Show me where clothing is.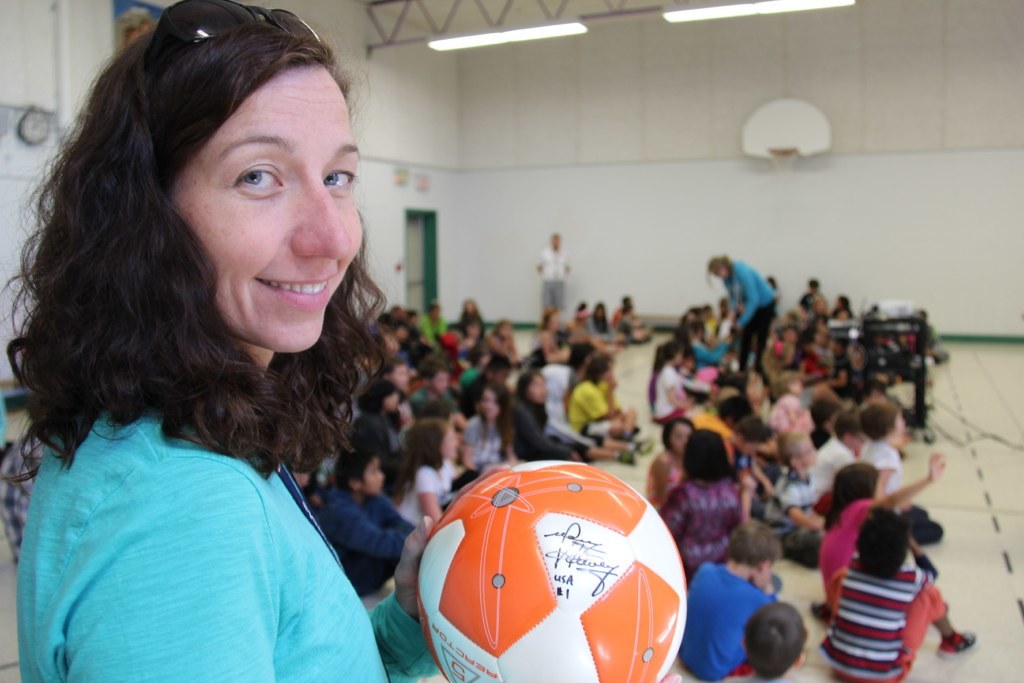
clothing is at BBox(417, 384, 457, 412).
